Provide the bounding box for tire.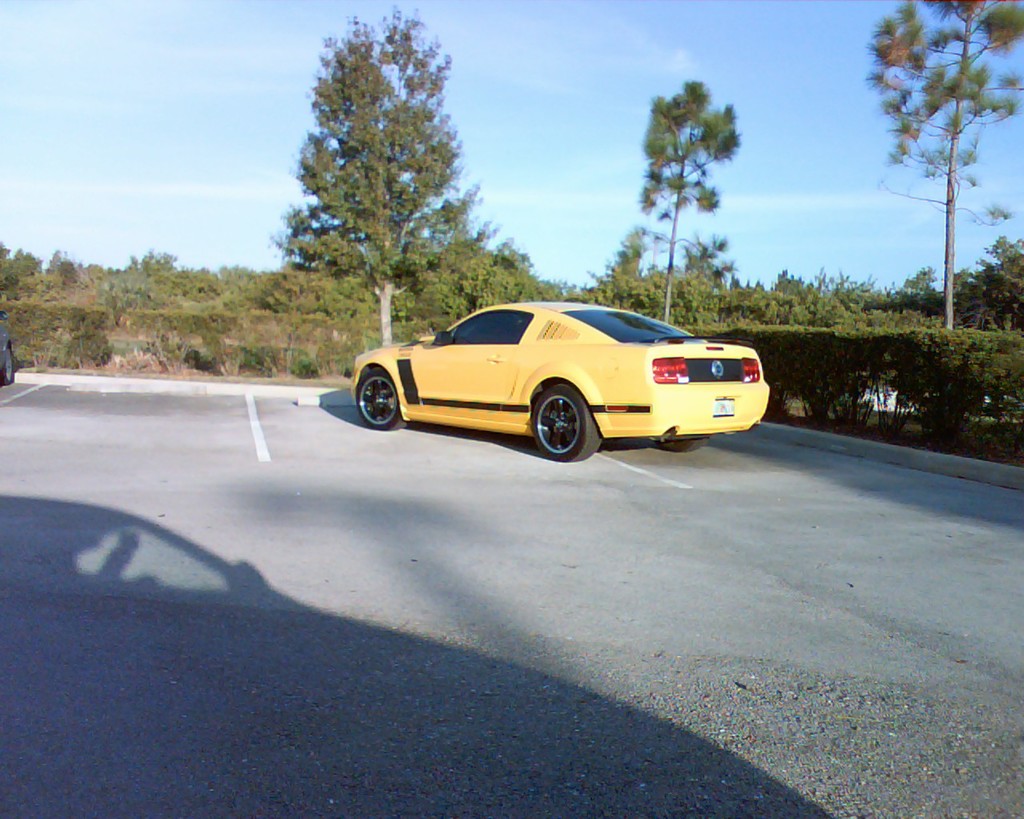
detection(658, 439, 701, 455).
